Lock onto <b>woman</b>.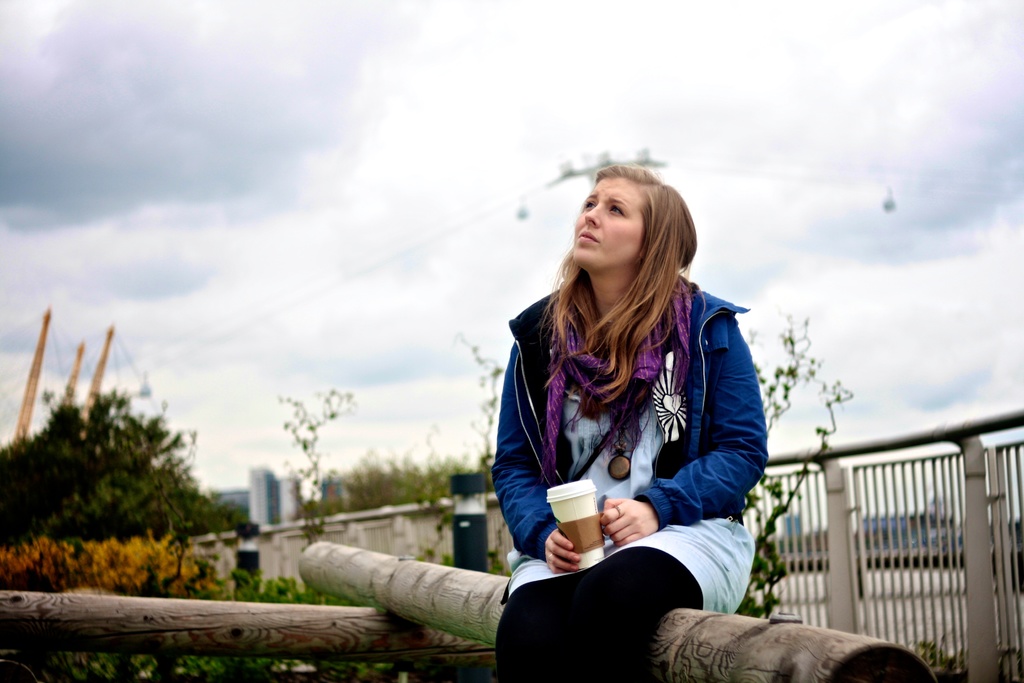
Locked: <box>476,156,780,673</box>.
